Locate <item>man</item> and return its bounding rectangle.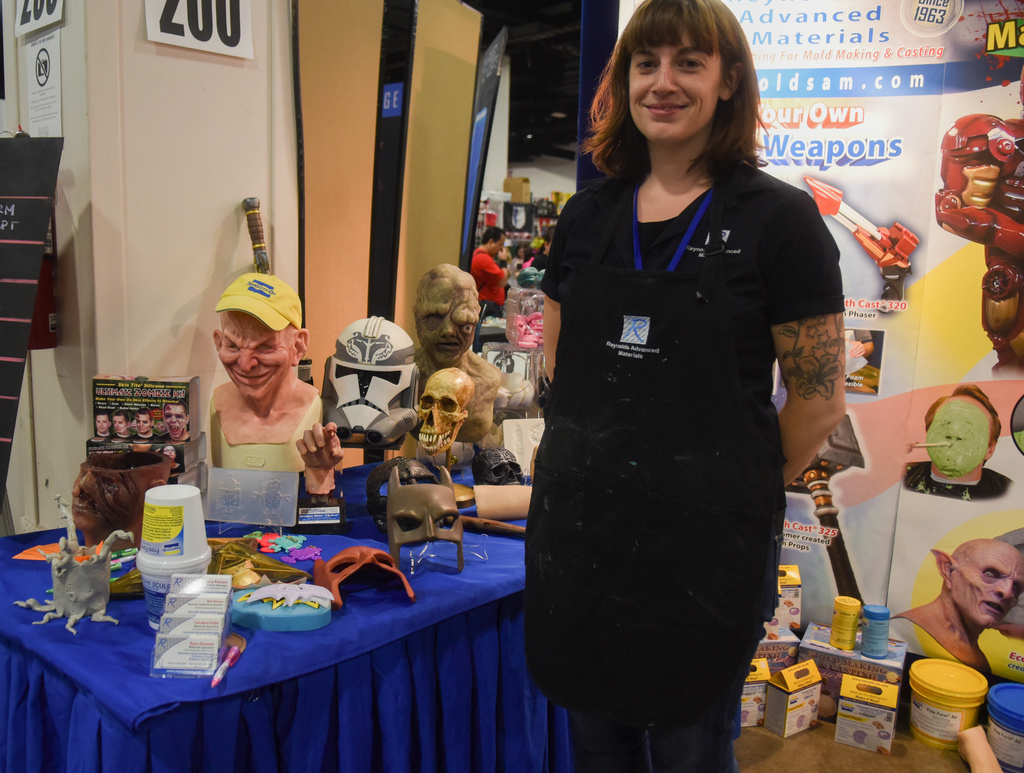
locate(411, 262, 502, 441).
